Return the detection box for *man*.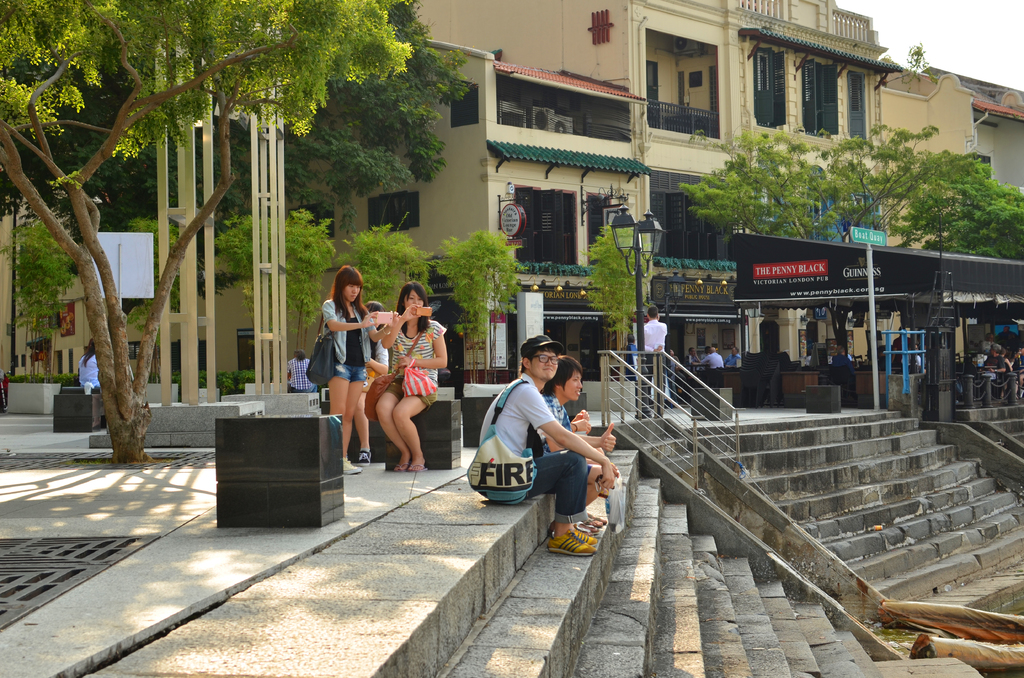
l=696, t=346, r=724, b=370.
